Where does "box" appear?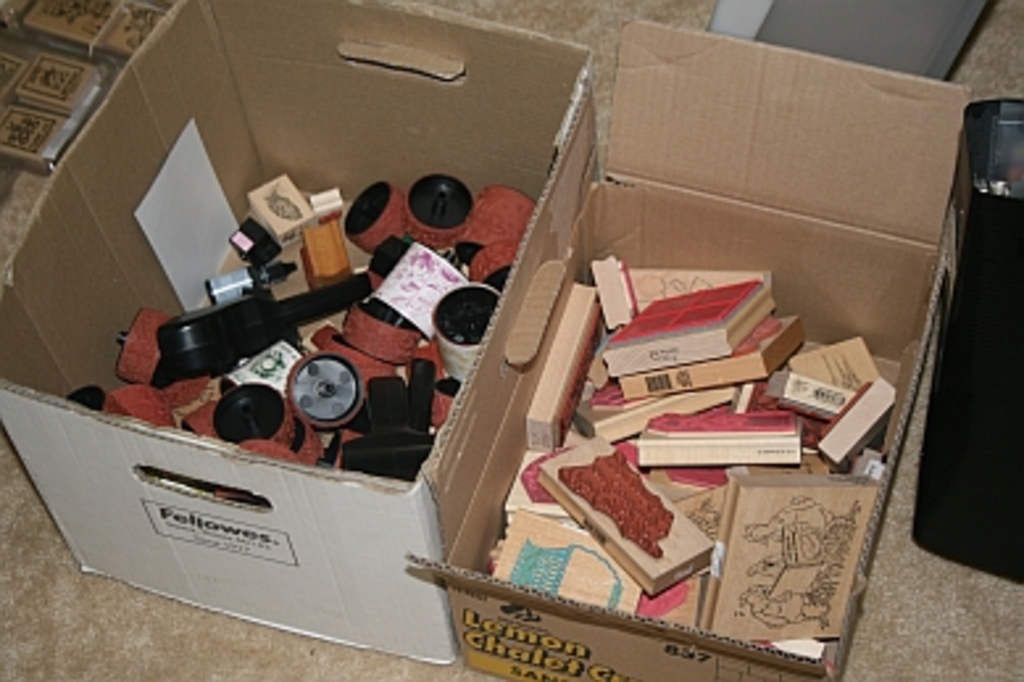
Appears at 405/18/974/679.
